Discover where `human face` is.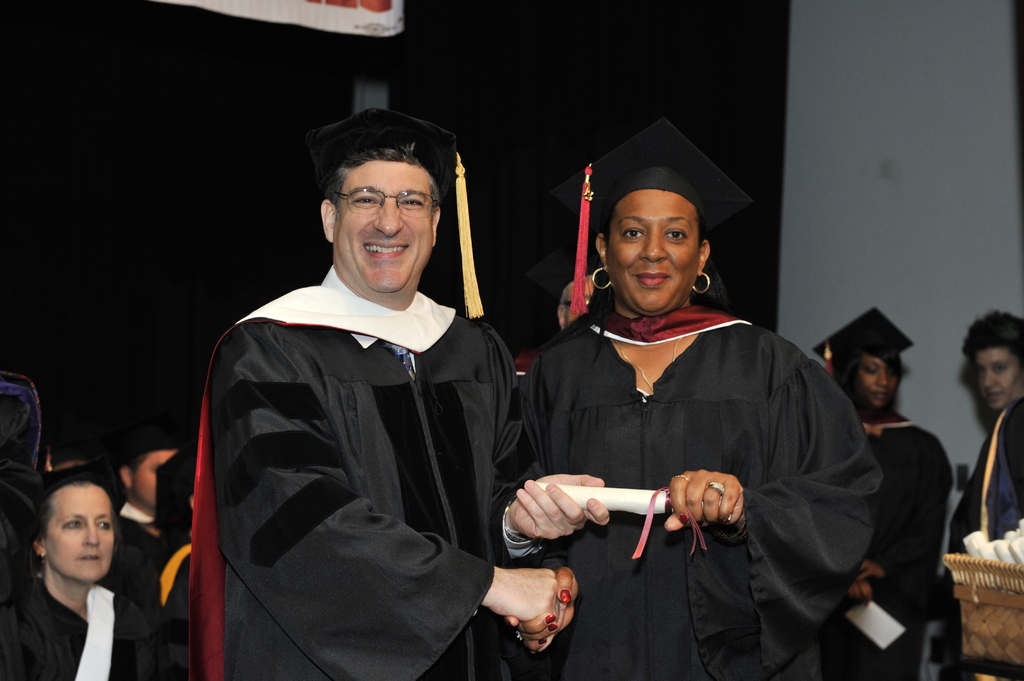
Discovered at locate(604, 188, 697, 312).
